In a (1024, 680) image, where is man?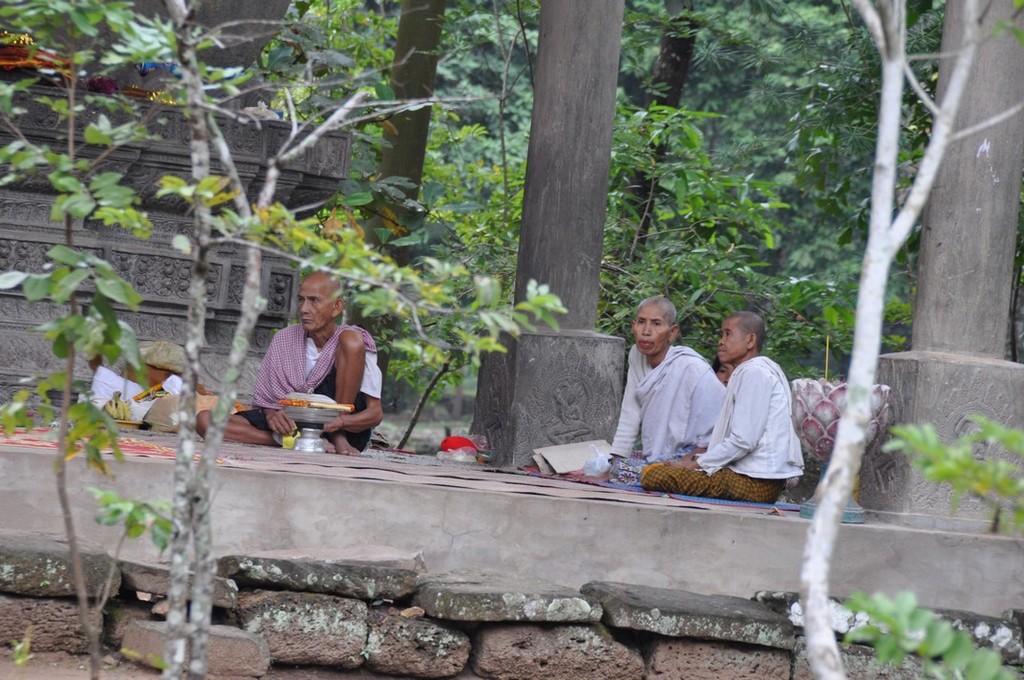
box(572, 297, 727, 484).
